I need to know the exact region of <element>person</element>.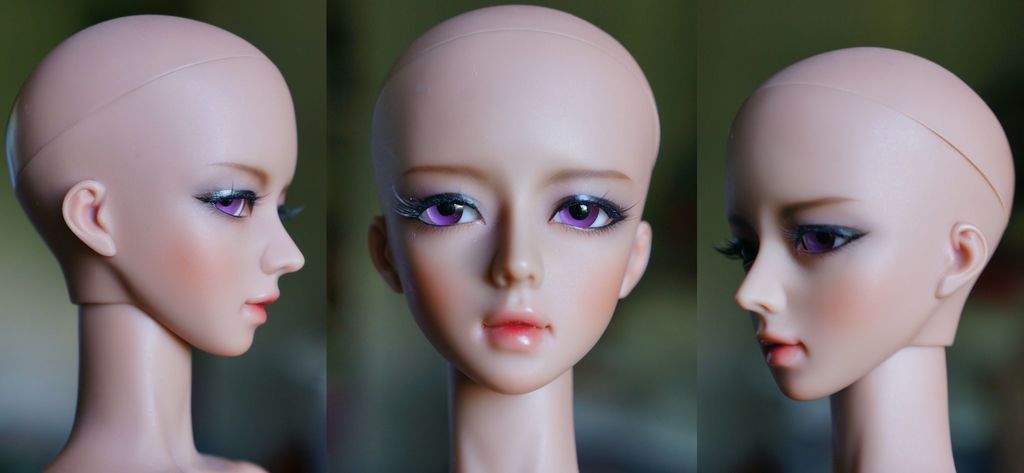
Region: [x1=367, y1=4, x2=662, y2=472].
